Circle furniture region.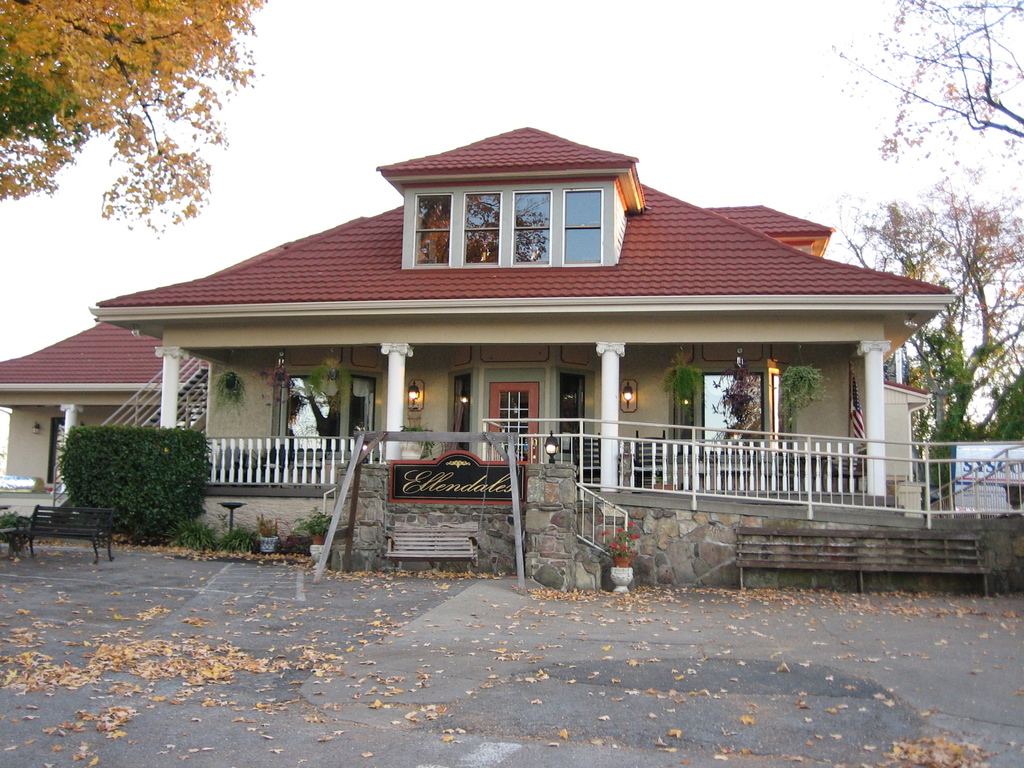
Region: select_region(258, 442, 289, 479).
